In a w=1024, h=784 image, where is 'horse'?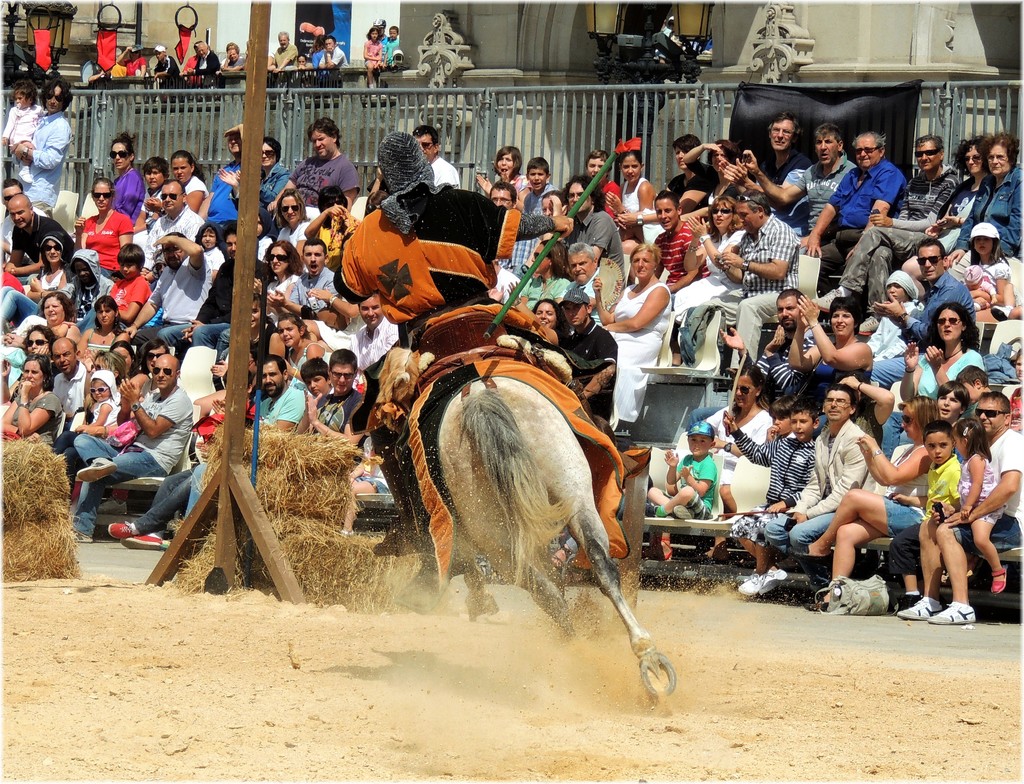
{"left": 437, "top": 375, "right": 679, "bottom": 699}.
